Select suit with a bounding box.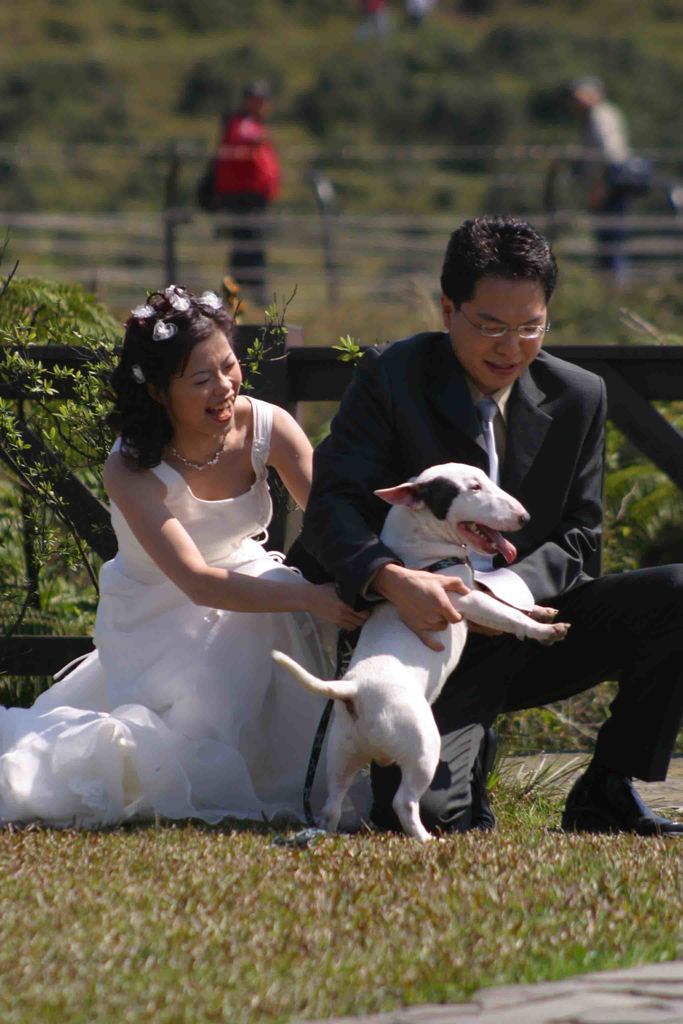
bbox=[283, 325, 682, 780].
